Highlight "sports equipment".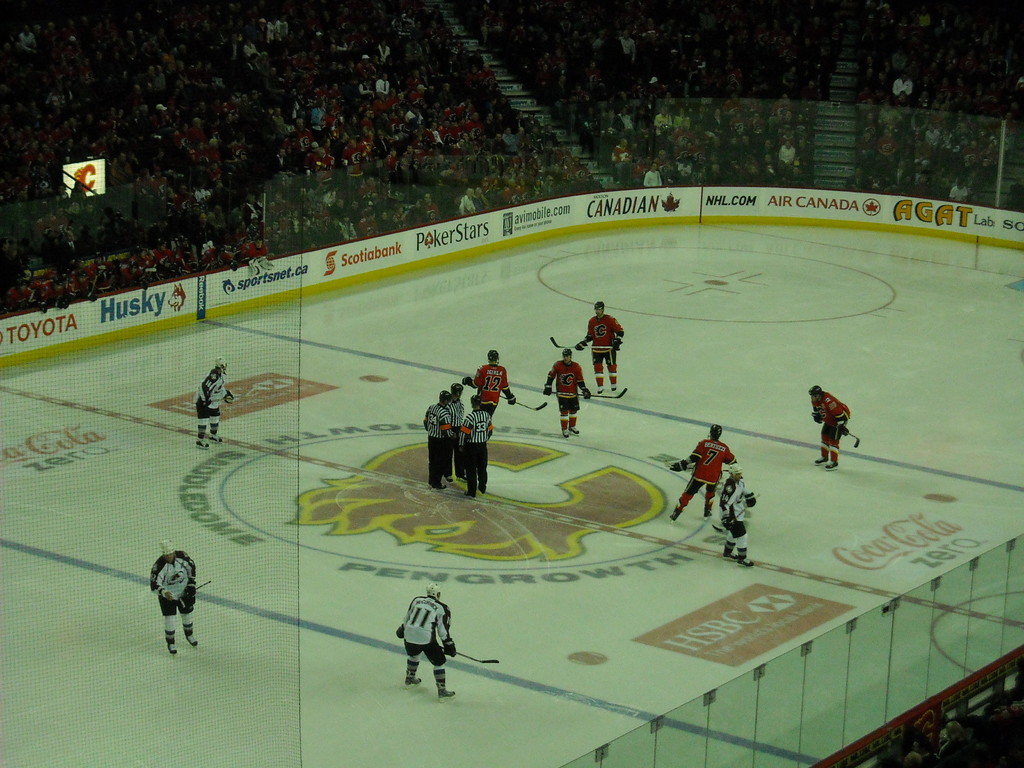
Highlighted region: [185, 626, 198, 648].
